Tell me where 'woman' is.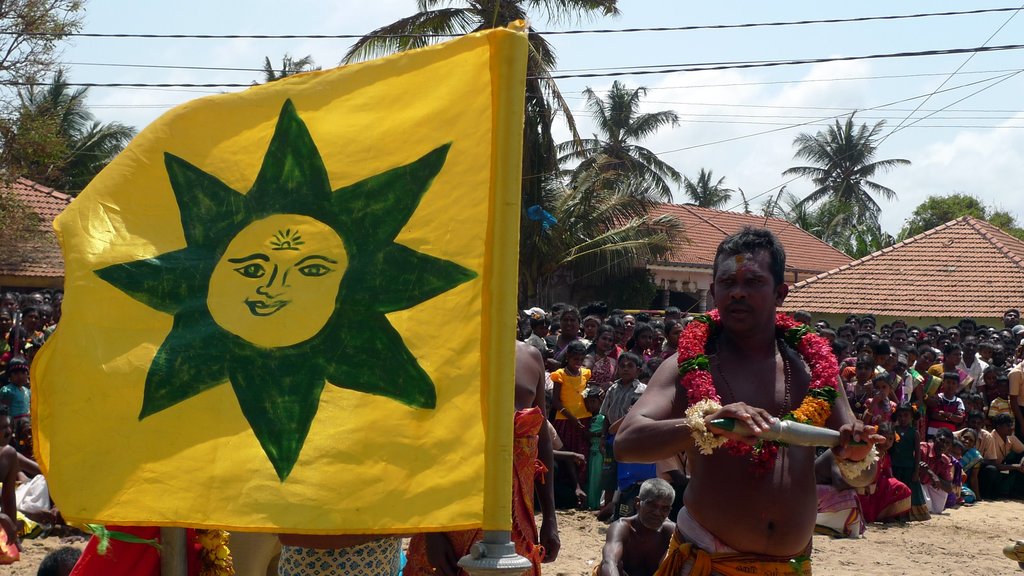
'woman' is at [left=582, top=322, right=618, bottom=408].
